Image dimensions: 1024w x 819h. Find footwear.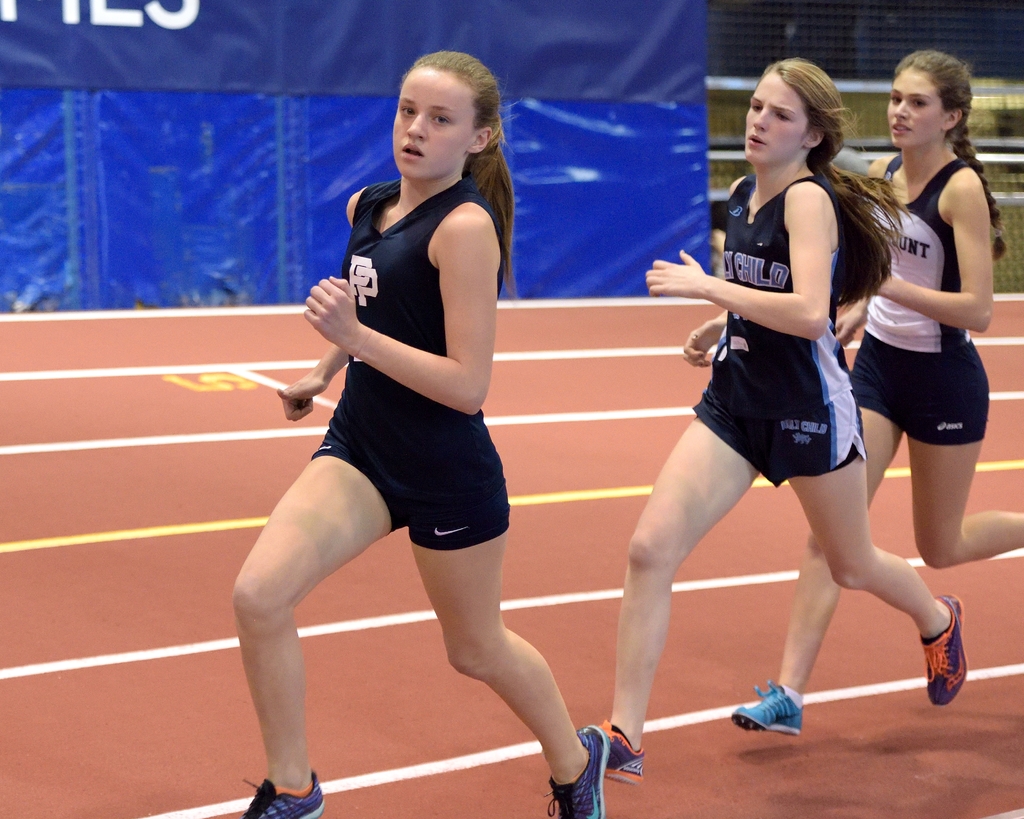
[left=921, top=596, right=968, bottom=711].
